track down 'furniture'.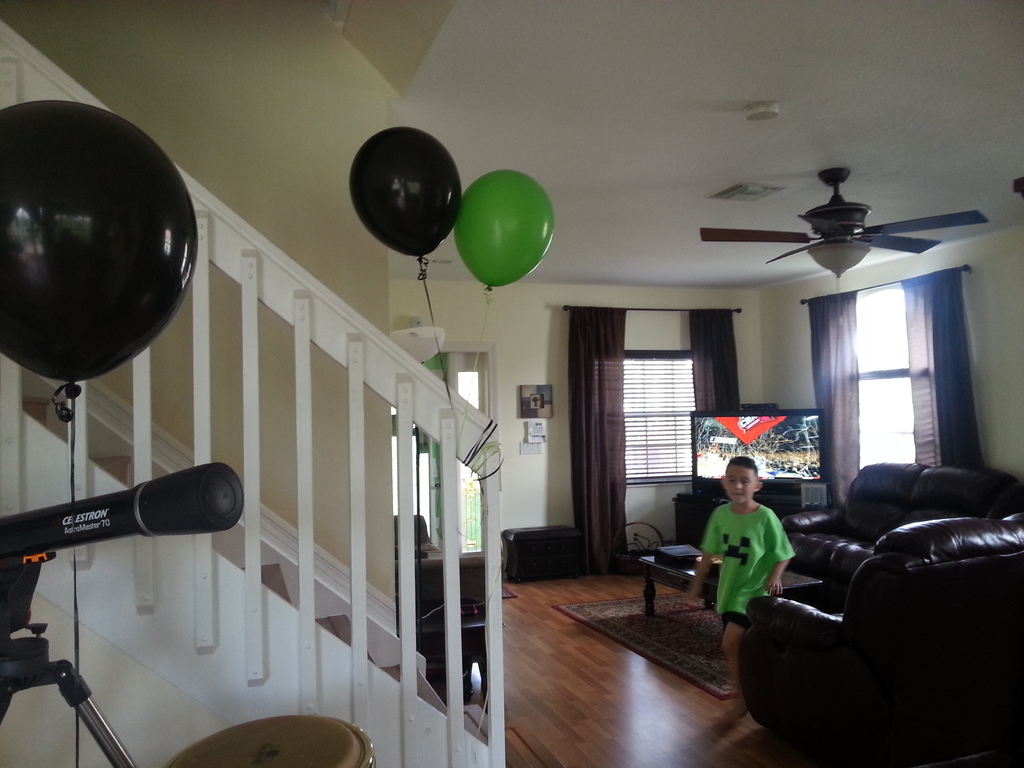
Tracked to region(673, 490, 828, 543).
